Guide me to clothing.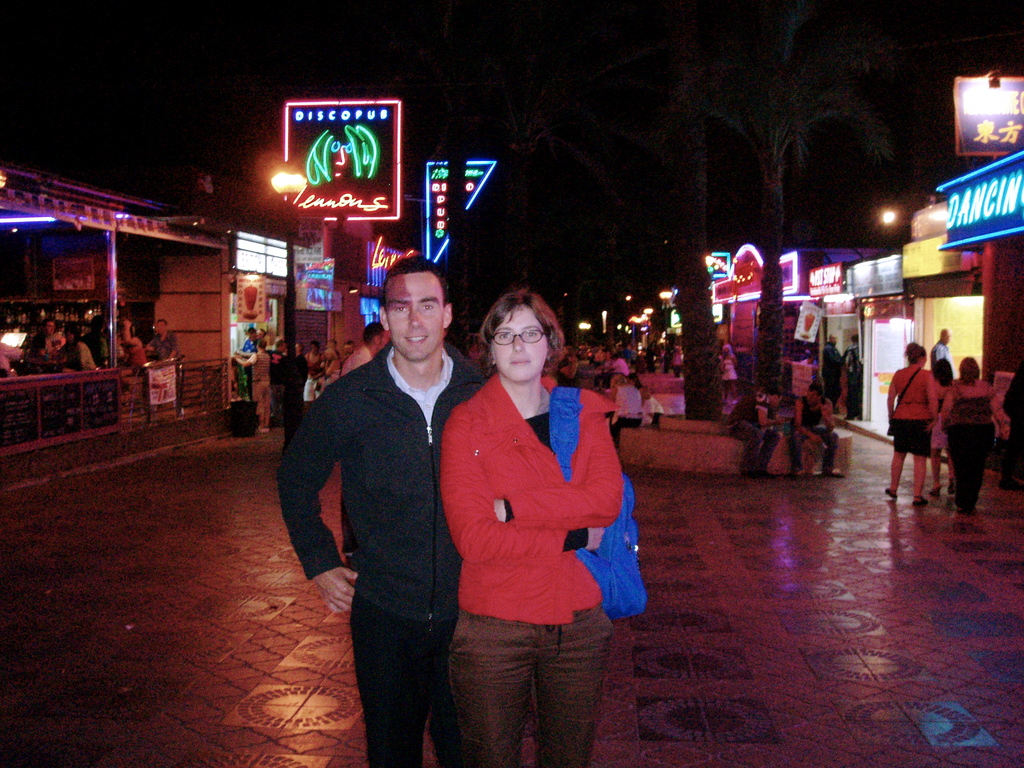
Guidance: 250/351/277/424.
